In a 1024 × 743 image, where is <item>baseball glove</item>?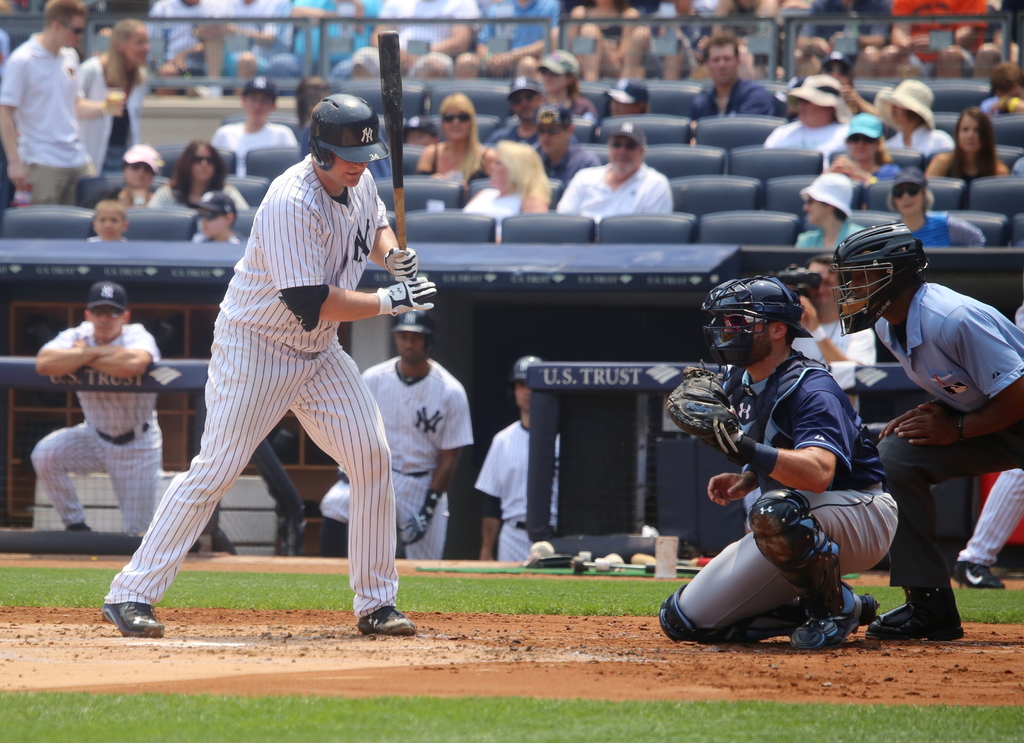
x1=666, y1=353, x2=742, y2=451.
